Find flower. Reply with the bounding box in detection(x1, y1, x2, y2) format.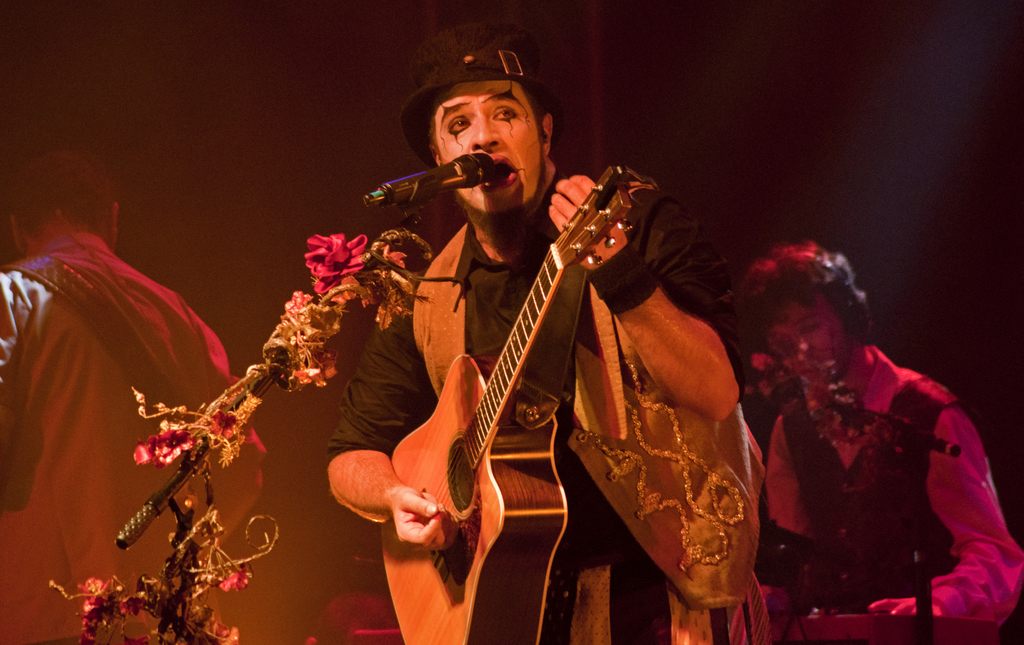
detection(280, 288, 305, 320).
